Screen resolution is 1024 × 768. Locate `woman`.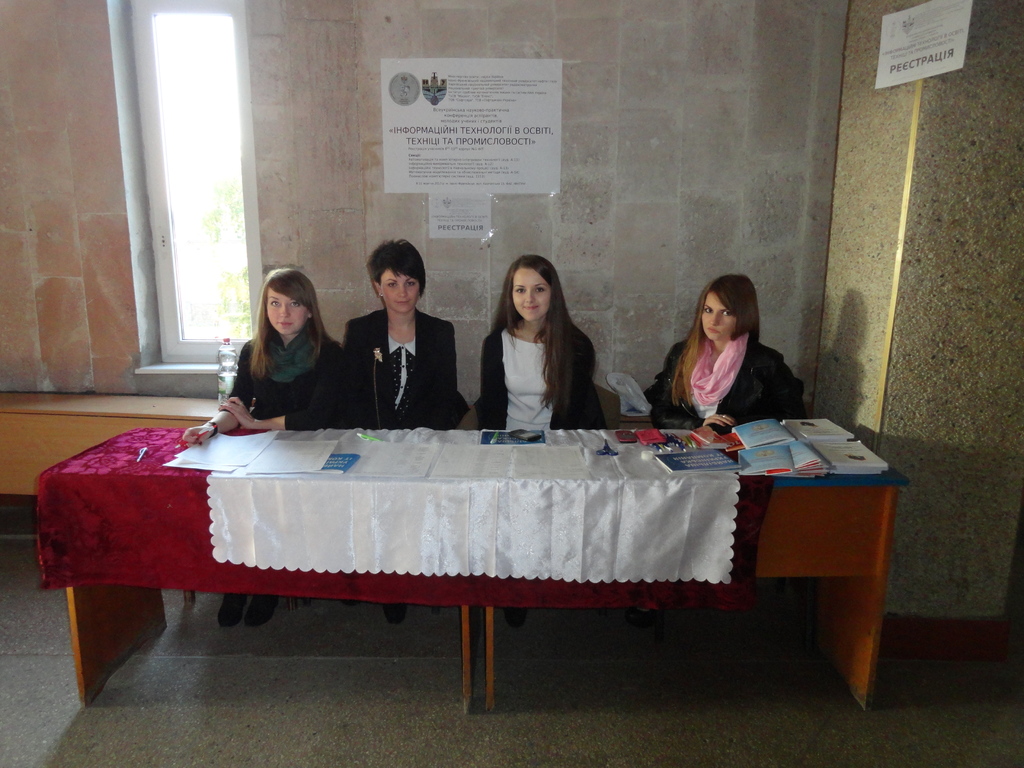
l=351, t=237, r=474, b=429.
